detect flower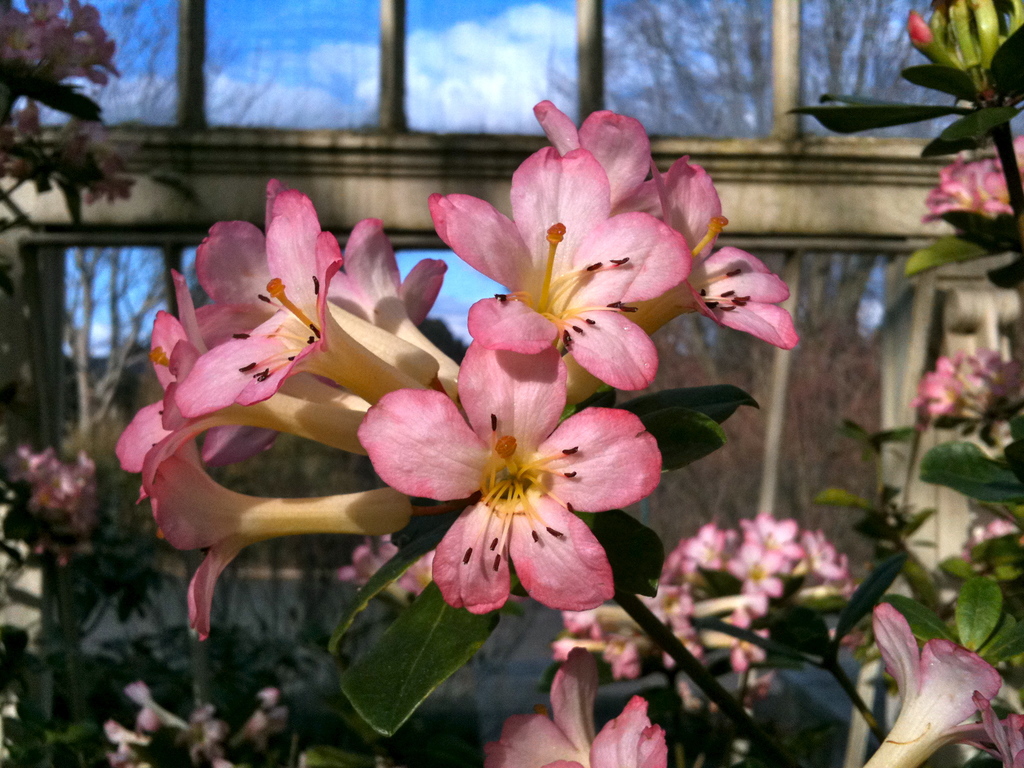
region(424, 186, 695, 396)
